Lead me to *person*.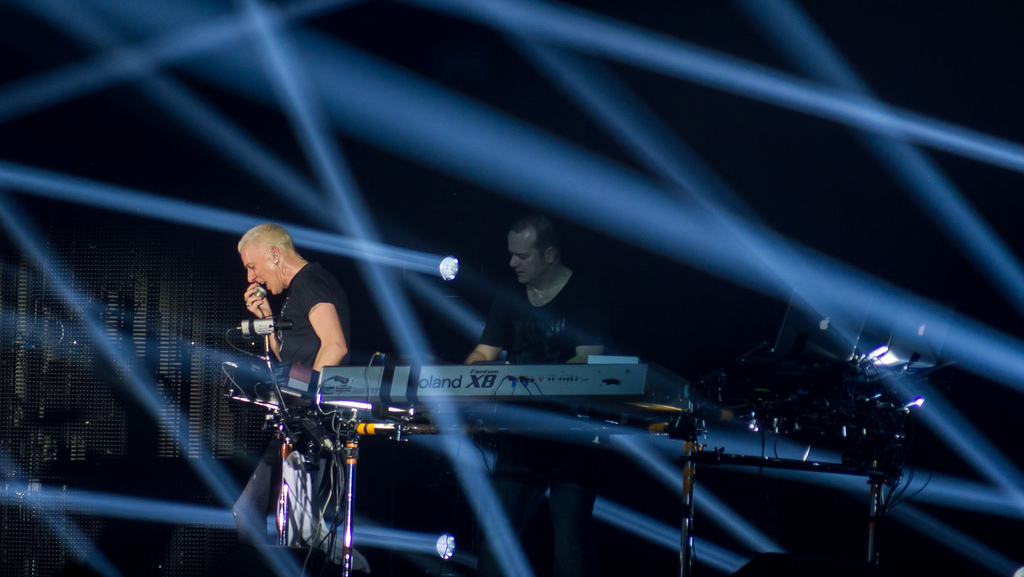
Lead to pyautogui.locateOnScreen(228, 225, 388, 576).
